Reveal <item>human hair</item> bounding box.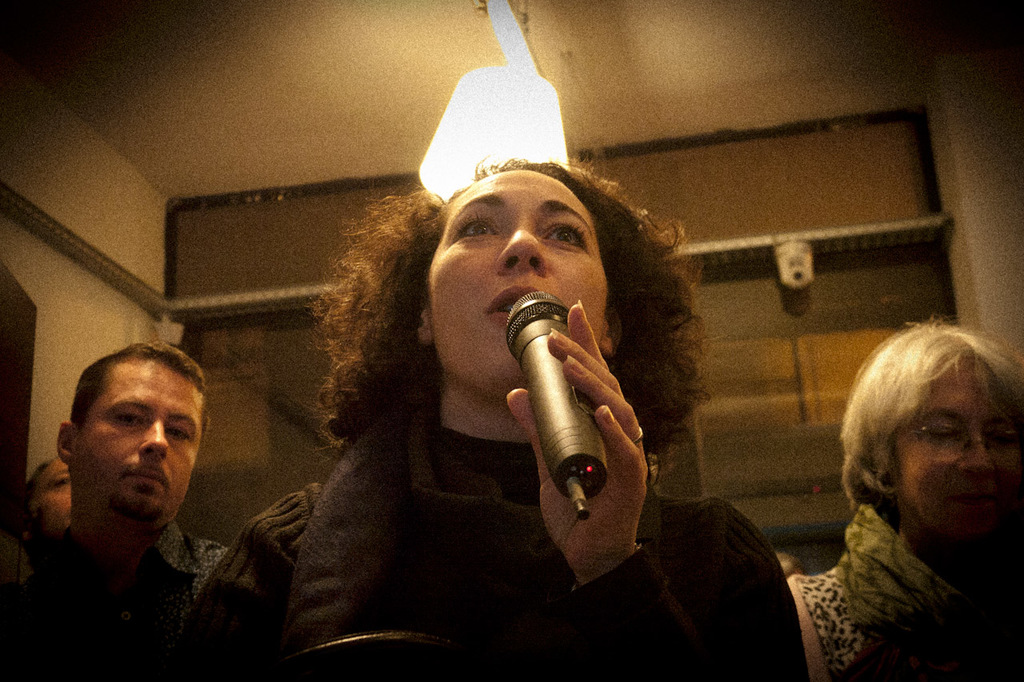
Revealed: crop(19, 453, 69, 544).
